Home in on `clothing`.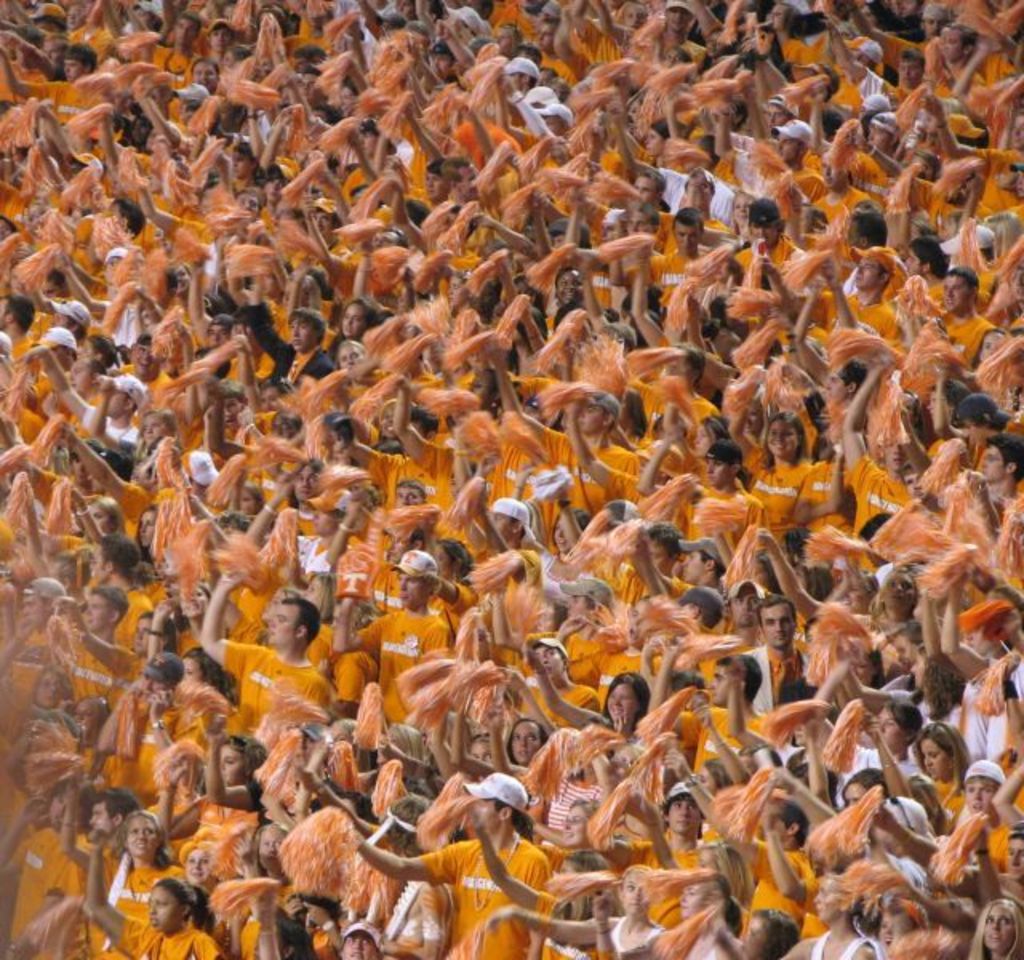
Homed in at {"left": 418, "top": 824, "right": 541, "bottom": 958}.
